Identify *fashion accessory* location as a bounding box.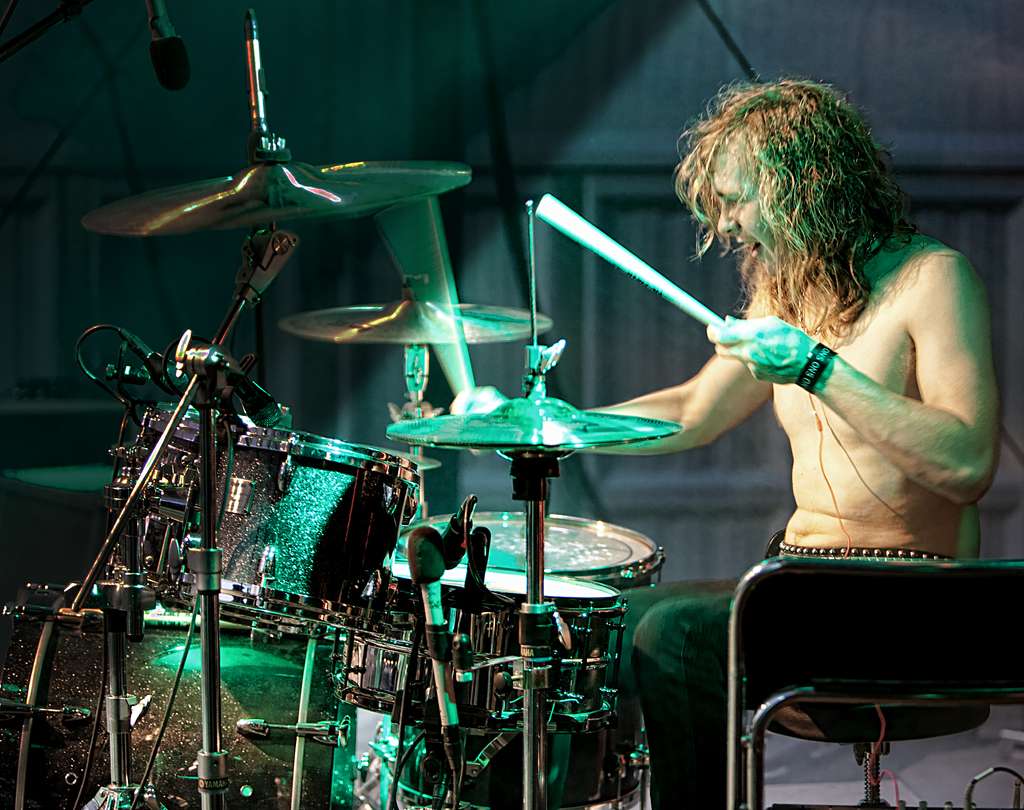
797:339:840:395.
